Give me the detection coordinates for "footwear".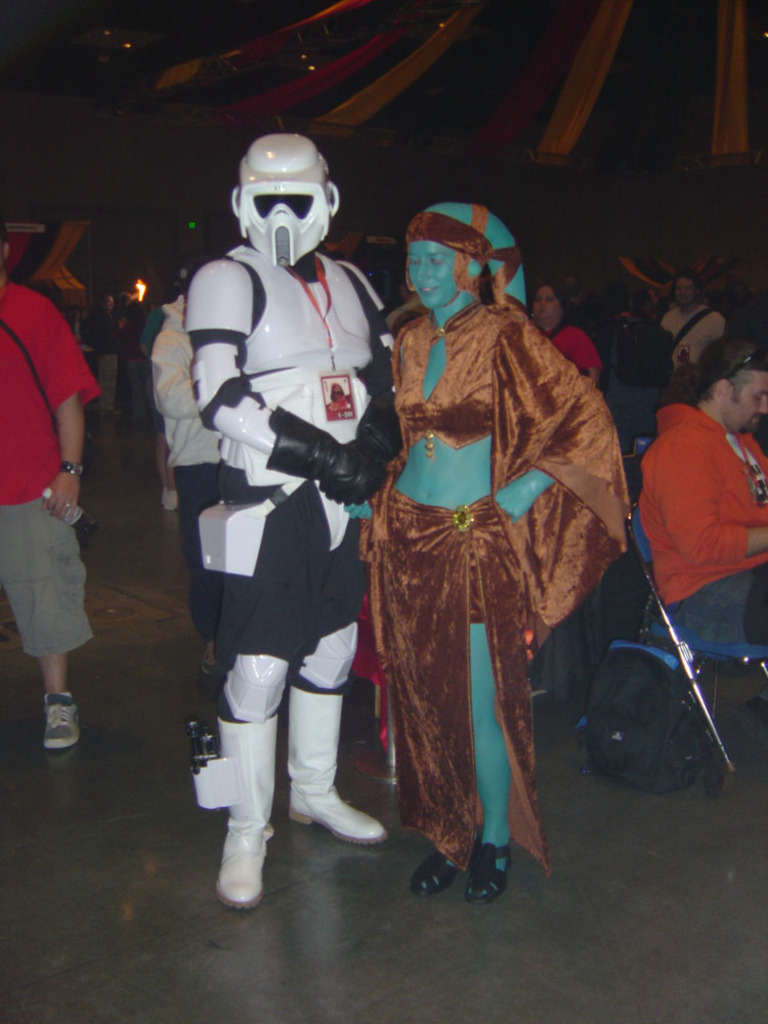
x1=37 y1=693 x2=83 y2=752.
